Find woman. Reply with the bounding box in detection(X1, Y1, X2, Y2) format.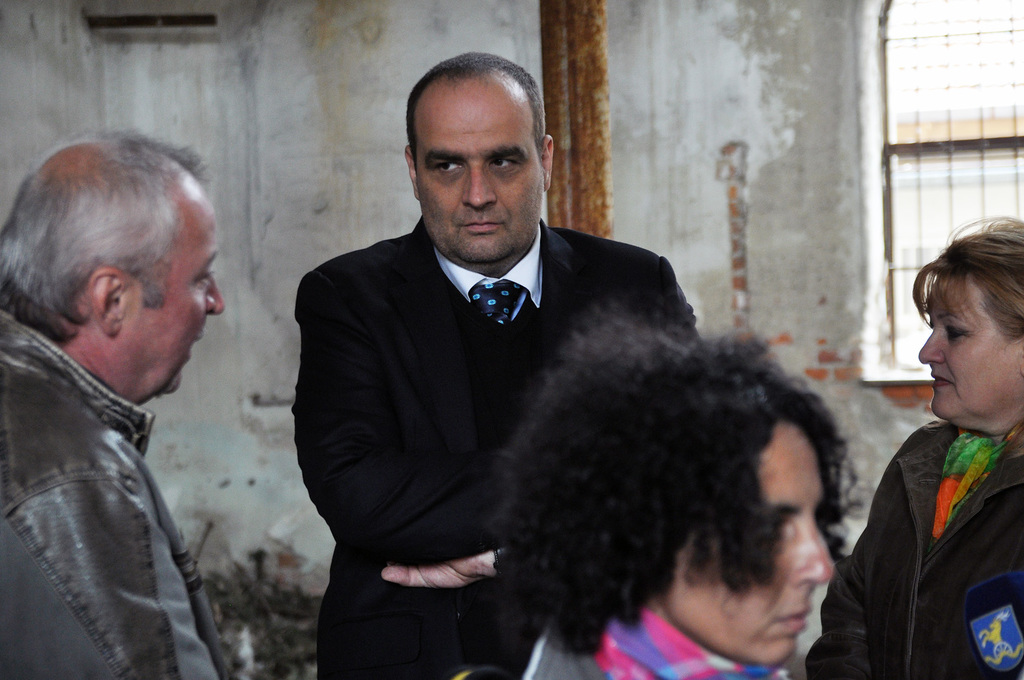
detection(839, 217, 1021, 679).
